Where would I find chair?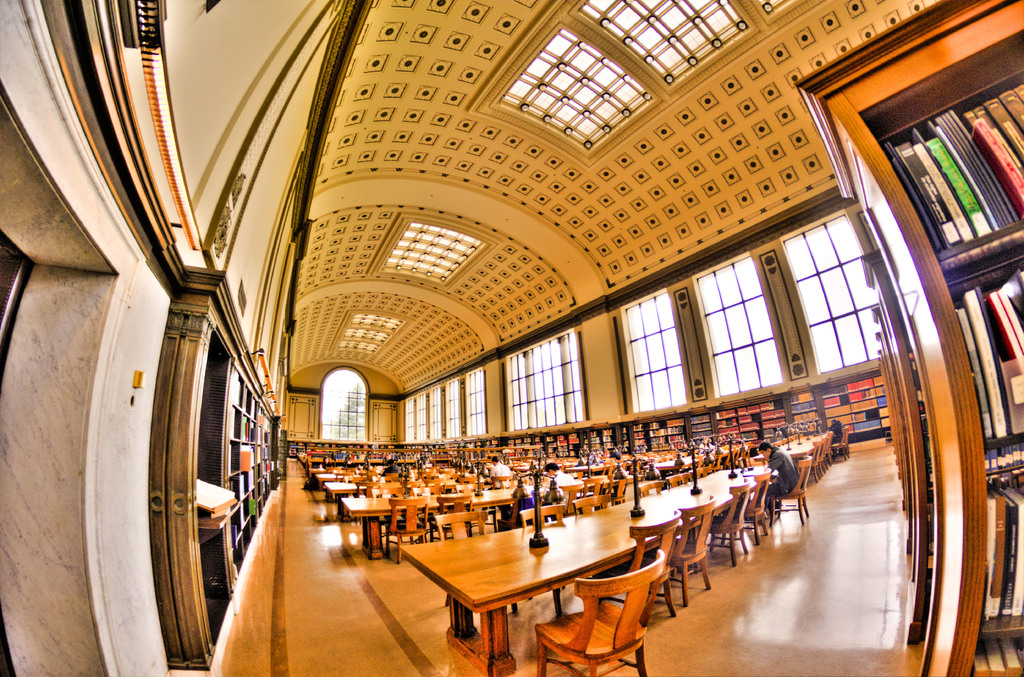
At <bbox>636, 479, 665, 497</bbox>.
